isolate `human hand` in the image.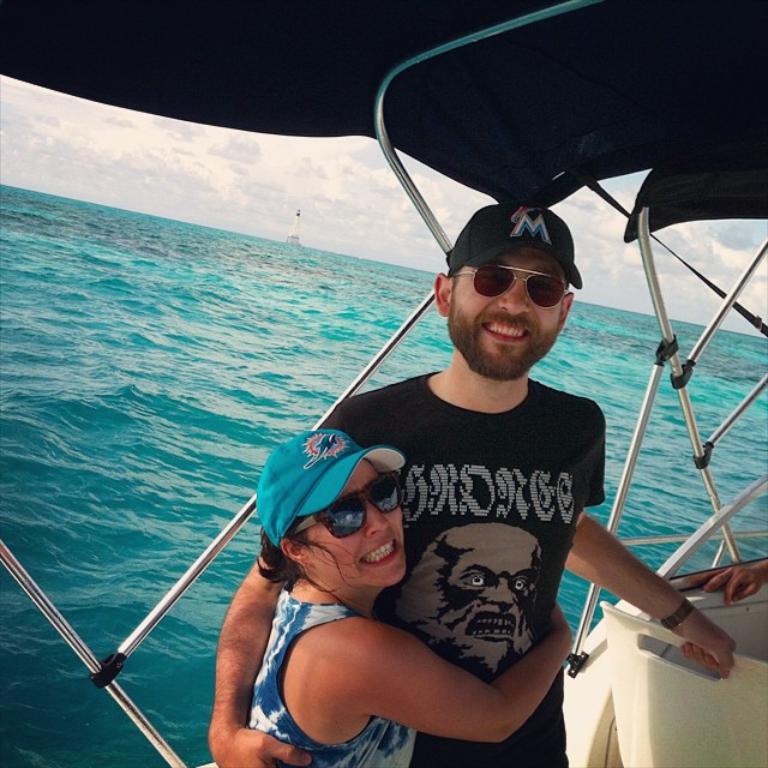
Isolated region: <box>550,600,574,638</box>.
